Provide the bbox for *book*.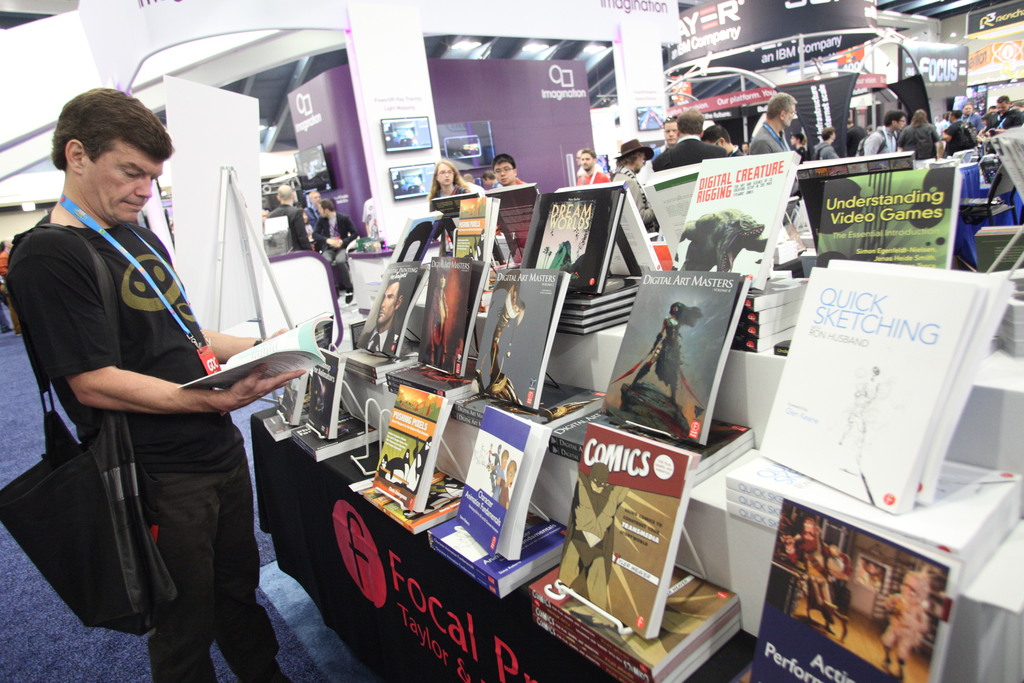
(left=522, top=187, right=628, bottom=295).
